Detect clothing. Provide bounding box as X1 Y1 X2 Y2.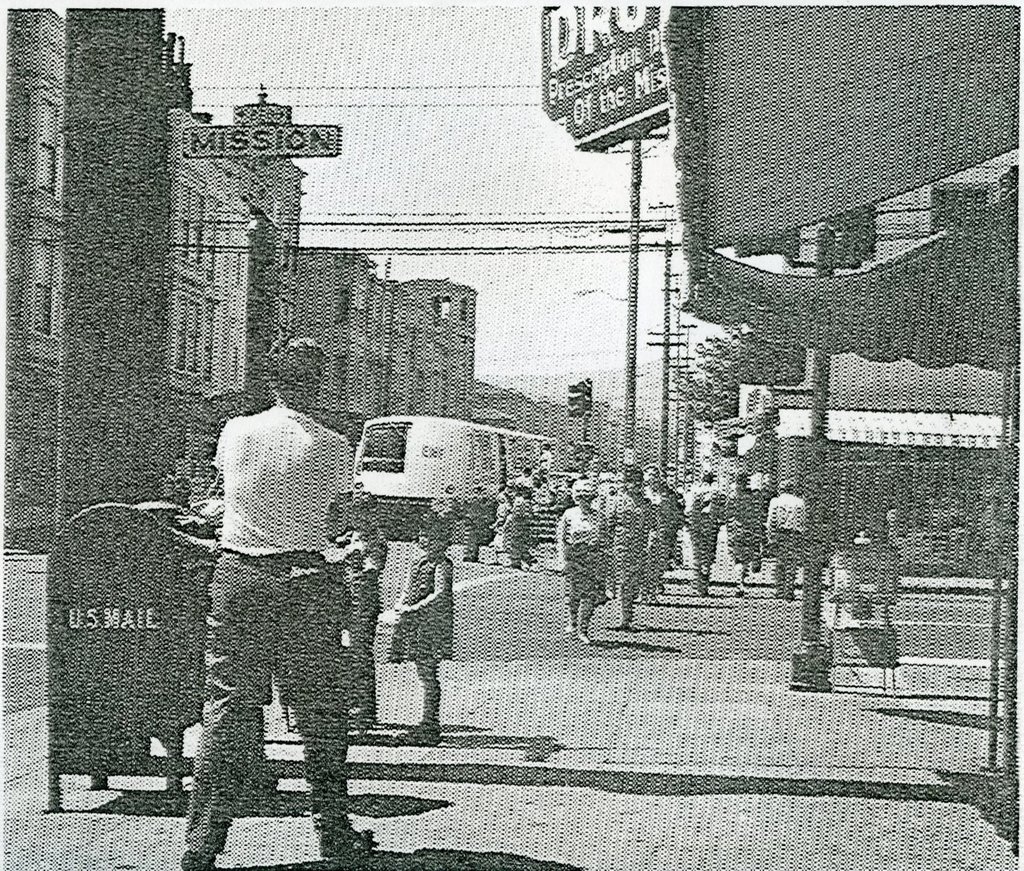
556 501 625 537.
